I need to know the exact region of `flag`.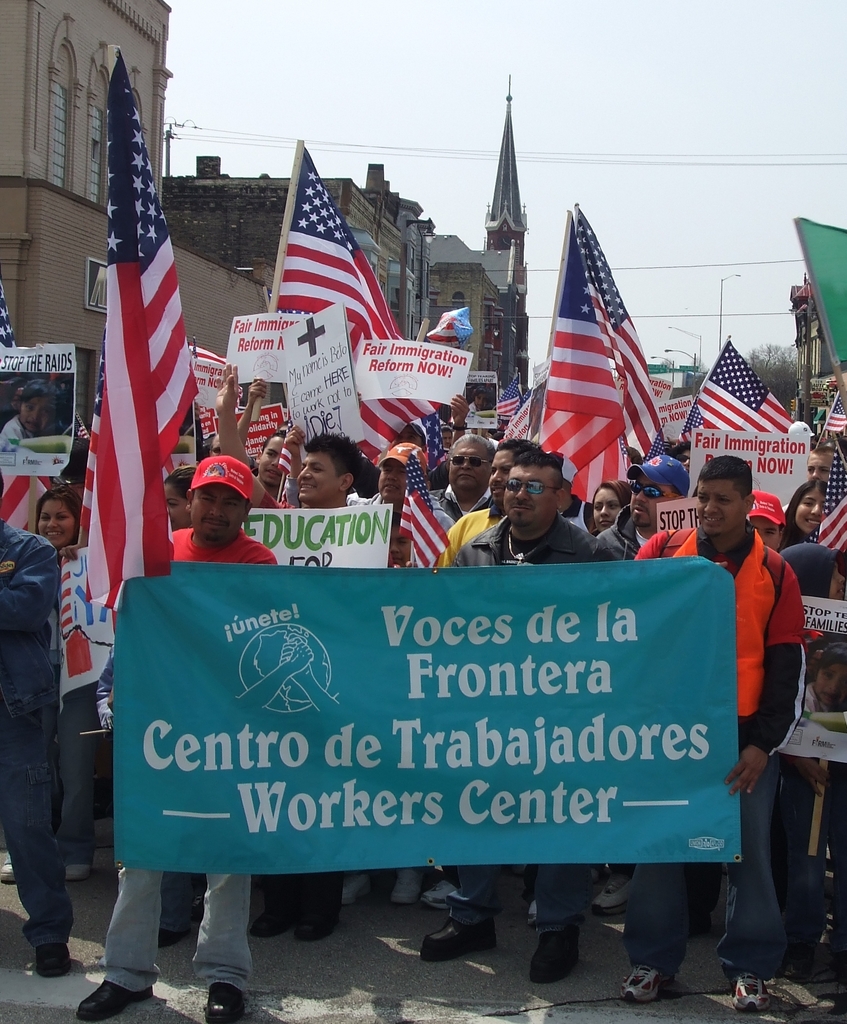
Region: region(399, 453, 444, 566).
